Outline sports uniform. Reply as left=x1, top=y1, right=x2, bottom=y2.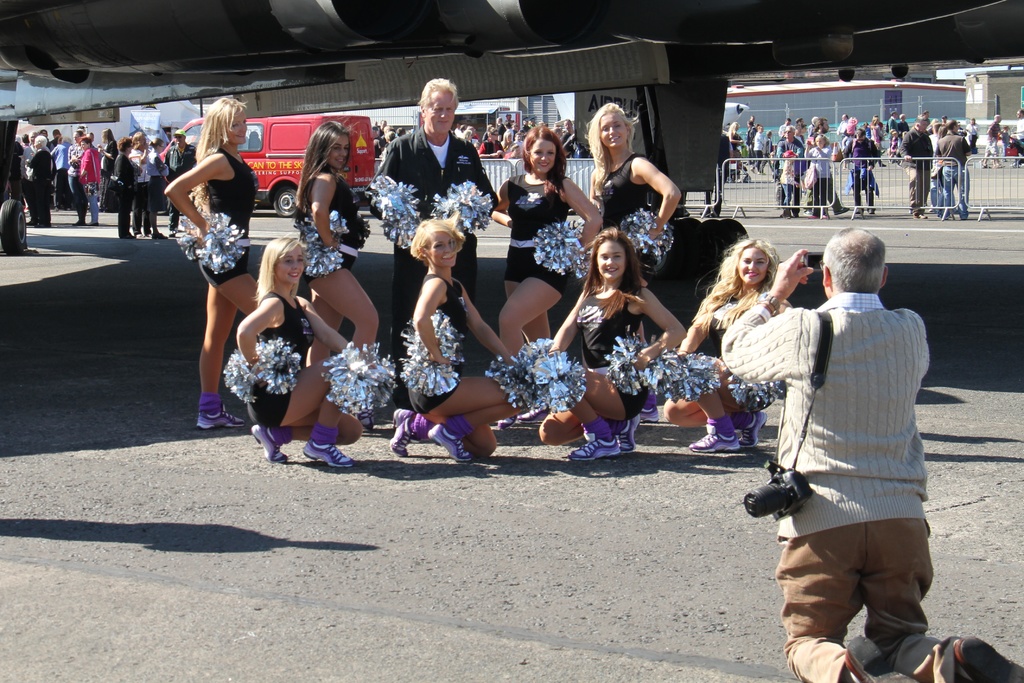
left=128, top=141, right=147, bottom=226.
